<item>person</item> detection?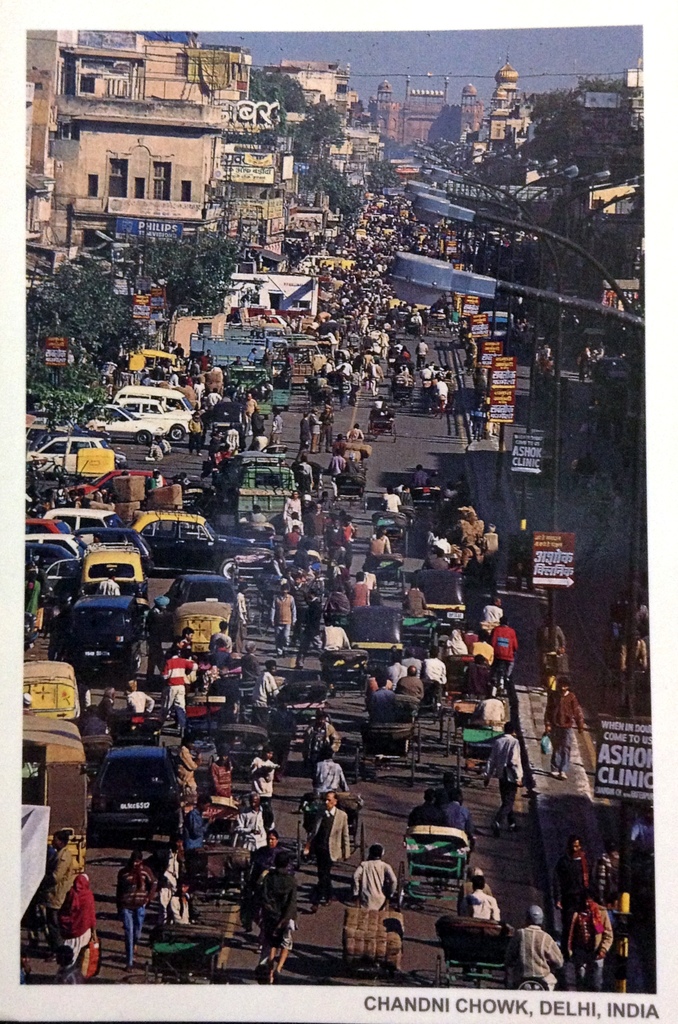
481:718:520:832
